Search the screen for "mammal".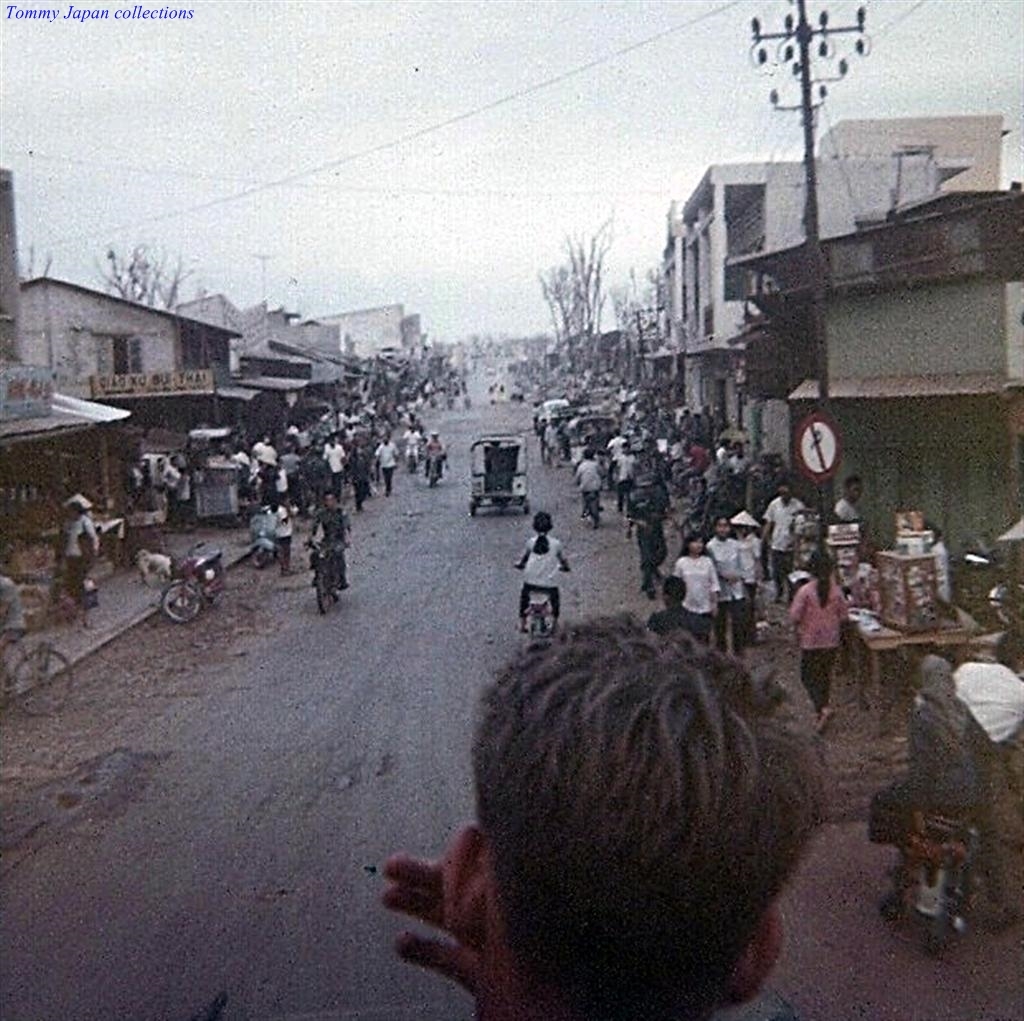
Found at l=922, t=517, r=951, b=604.
